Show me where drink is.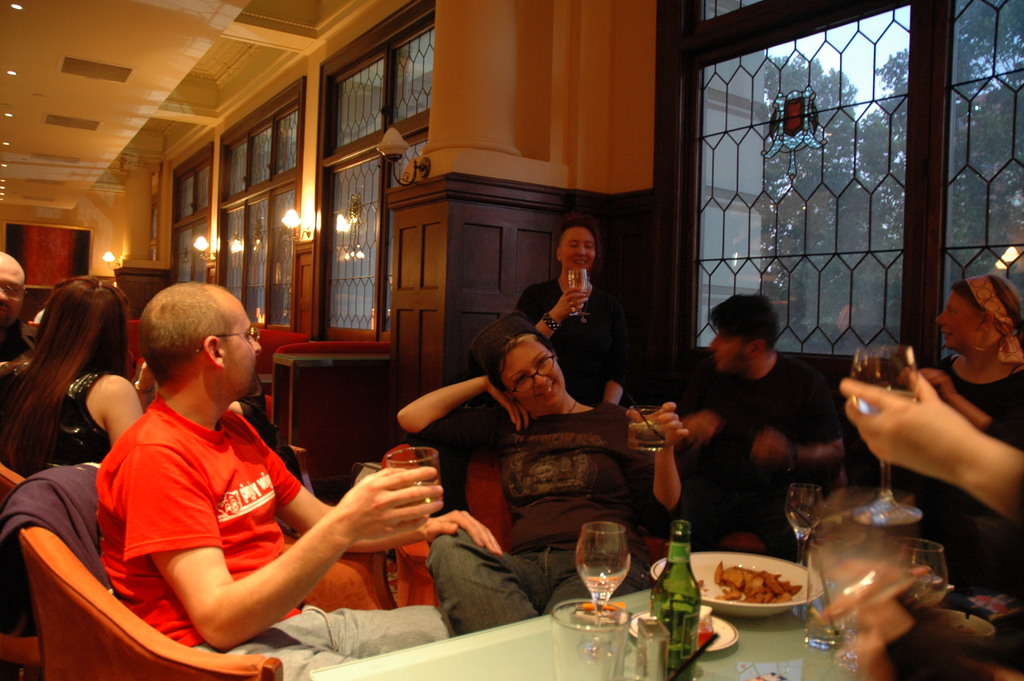
drink is at 851:395:917:413.
